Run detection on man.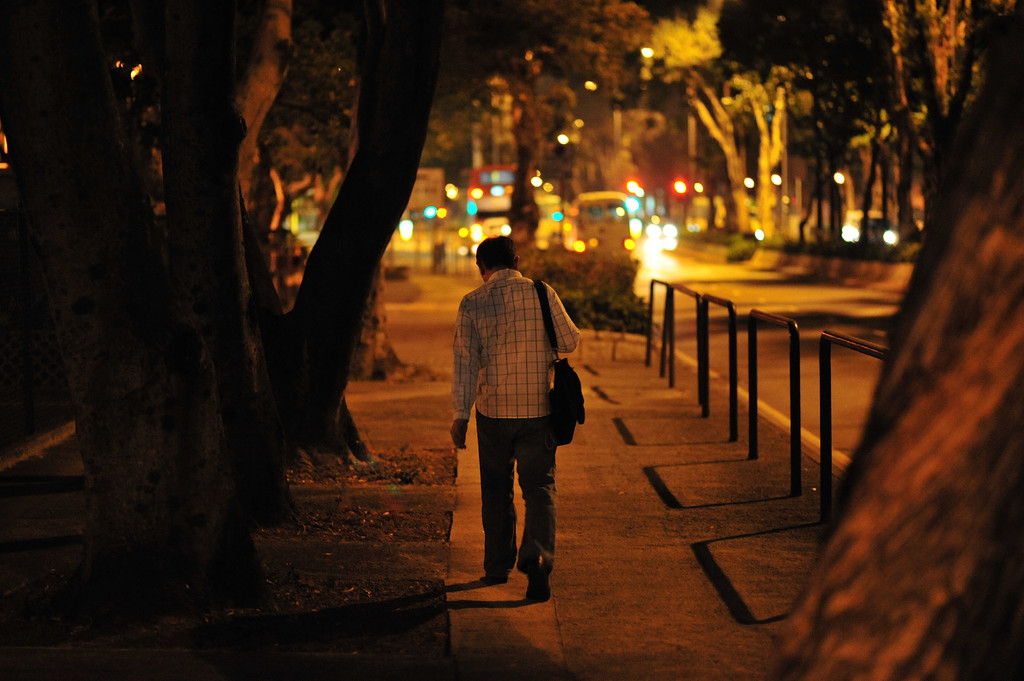
Result: [451,226,586,625].
